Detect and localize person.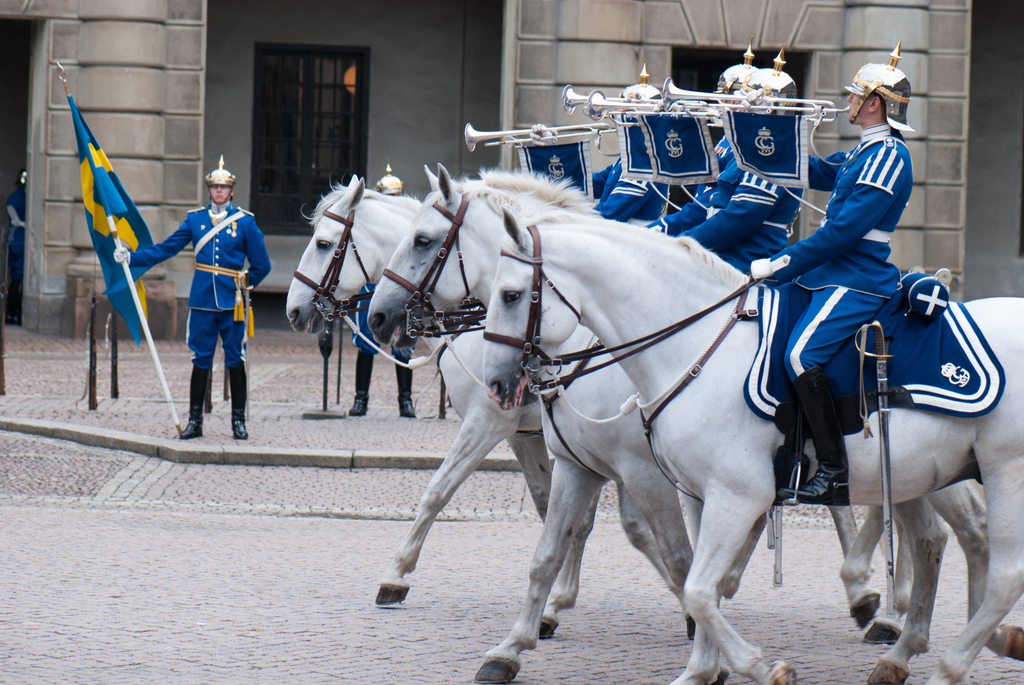
Localized at 732, 42, 919, 497.
